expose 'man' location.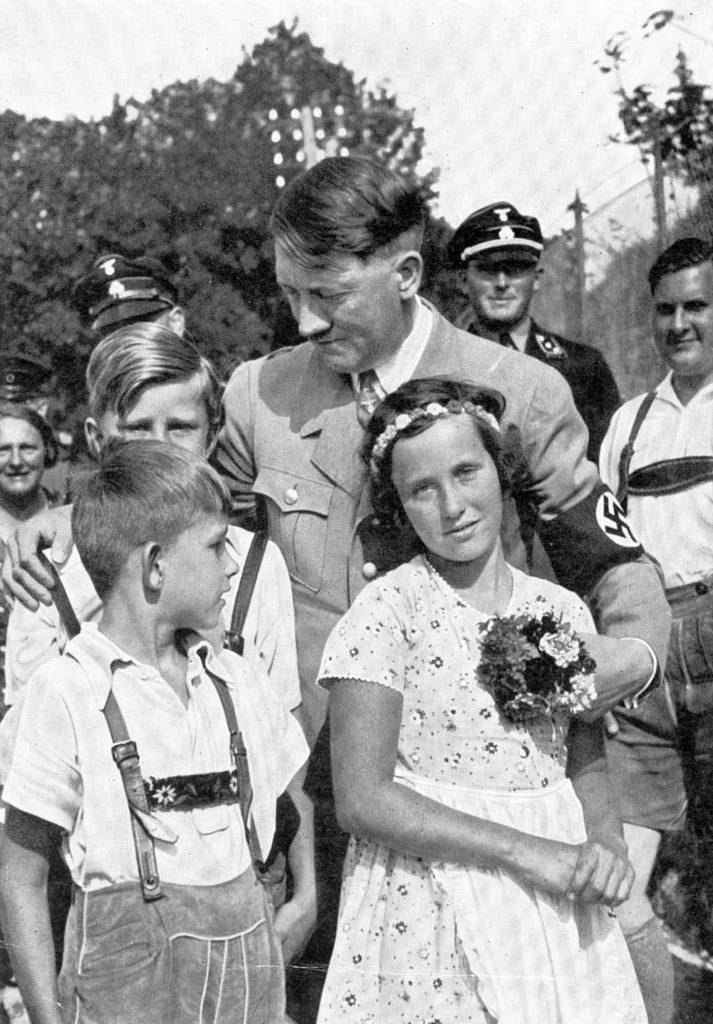
Exposed at locate(78, 259, 212, 542).
